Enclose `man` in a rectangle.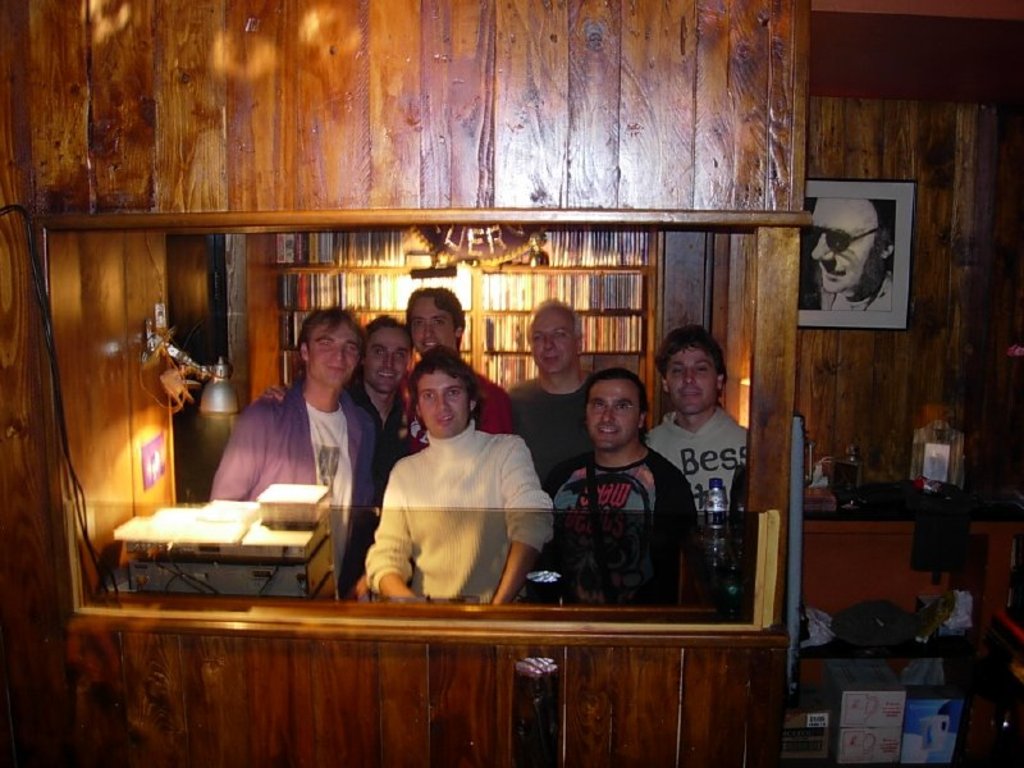
x1=810 y1=197 x2=892 y2=308.
